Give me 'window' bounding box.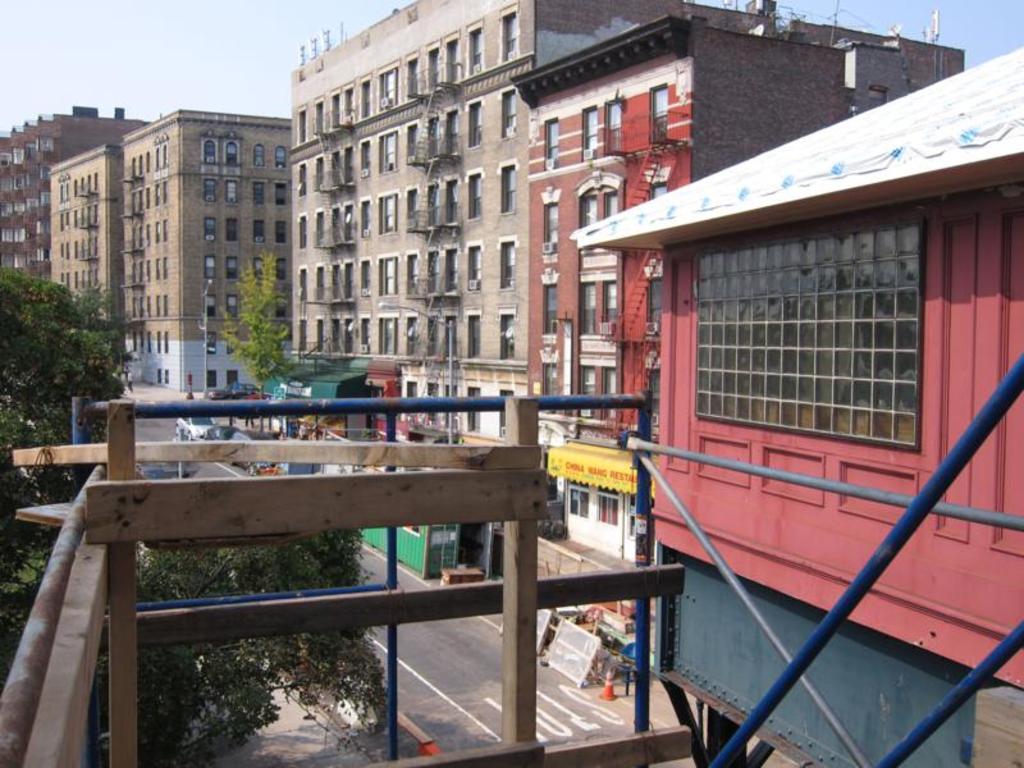
[x1=497, y1=166, x2=518, y2=215].
